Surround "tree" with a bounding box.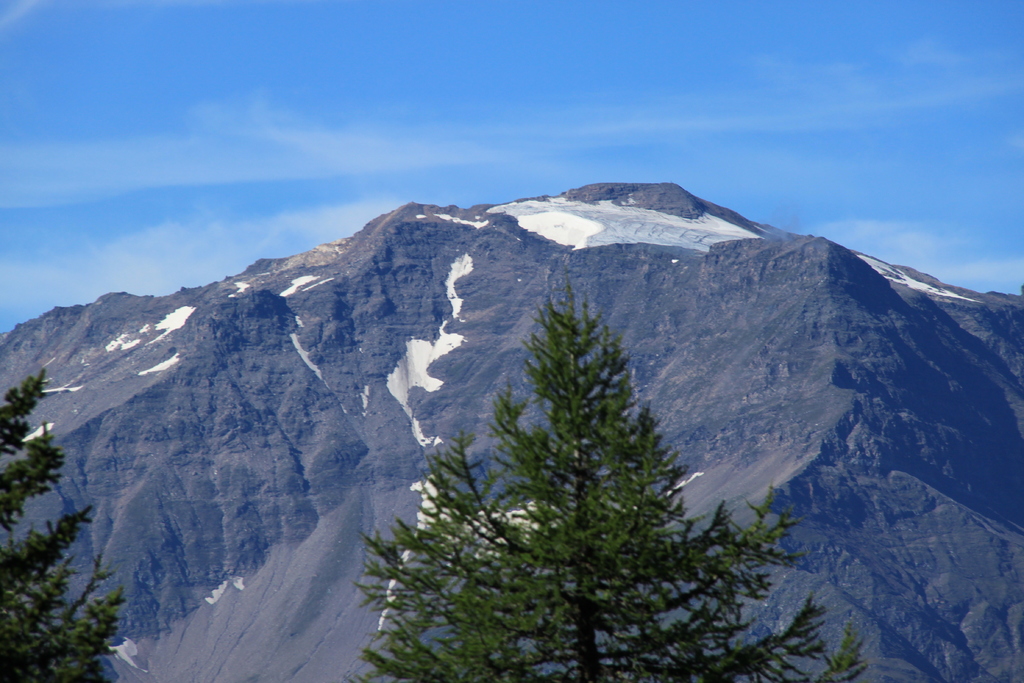
detection(0, 372, 130, 682).
